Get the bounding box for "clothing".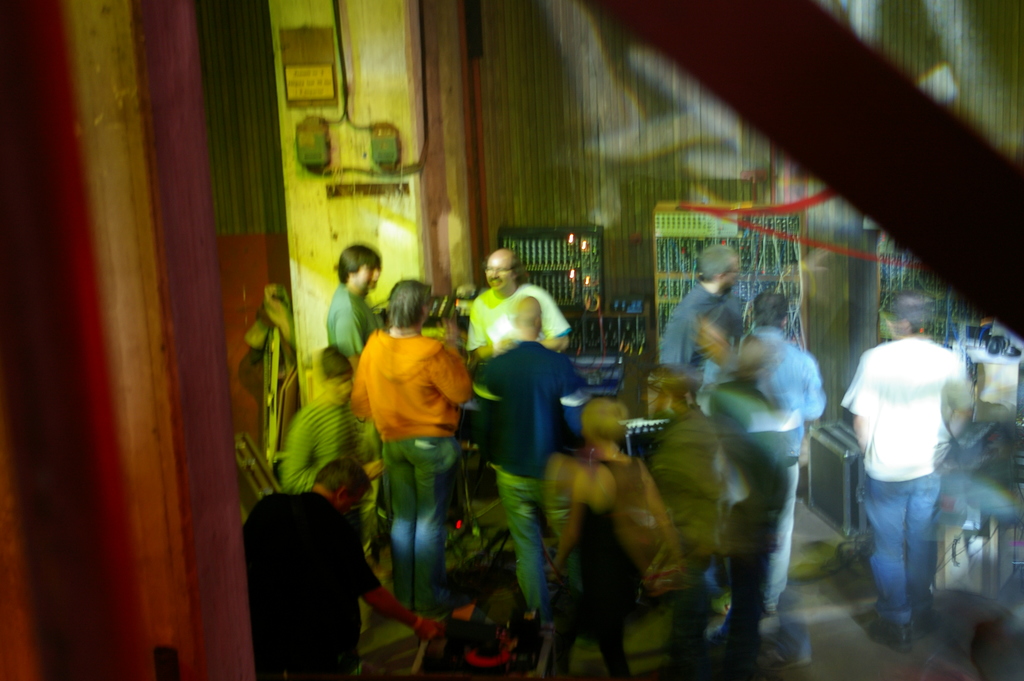
l=246, t=493, r=376, b=680.
